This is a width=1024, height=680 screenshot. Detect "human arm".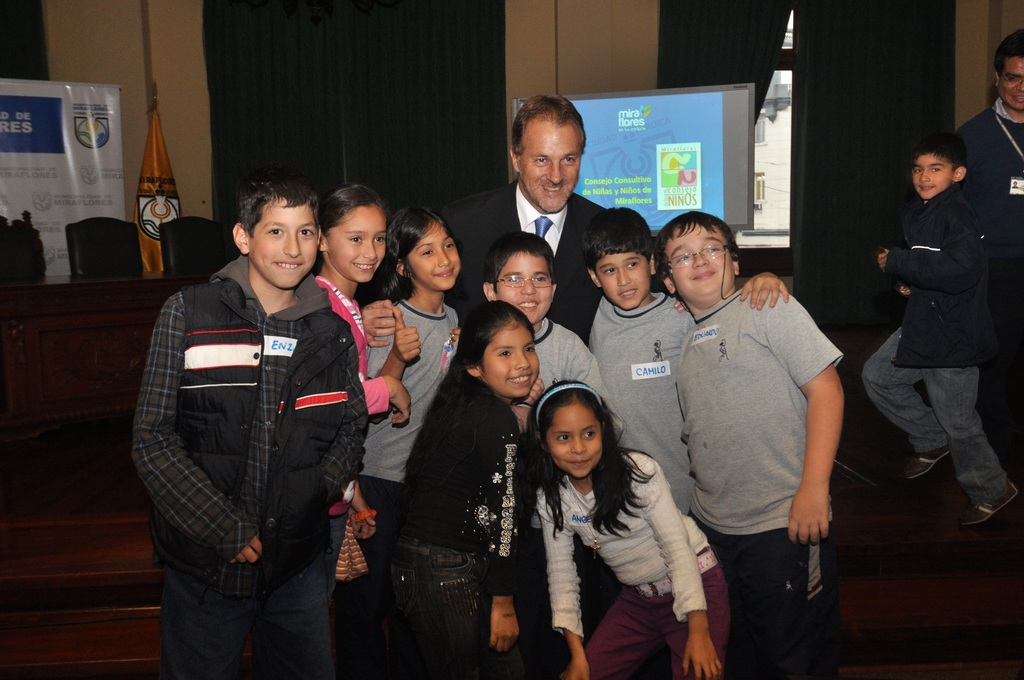
detection(632, 451, 728, 679).
